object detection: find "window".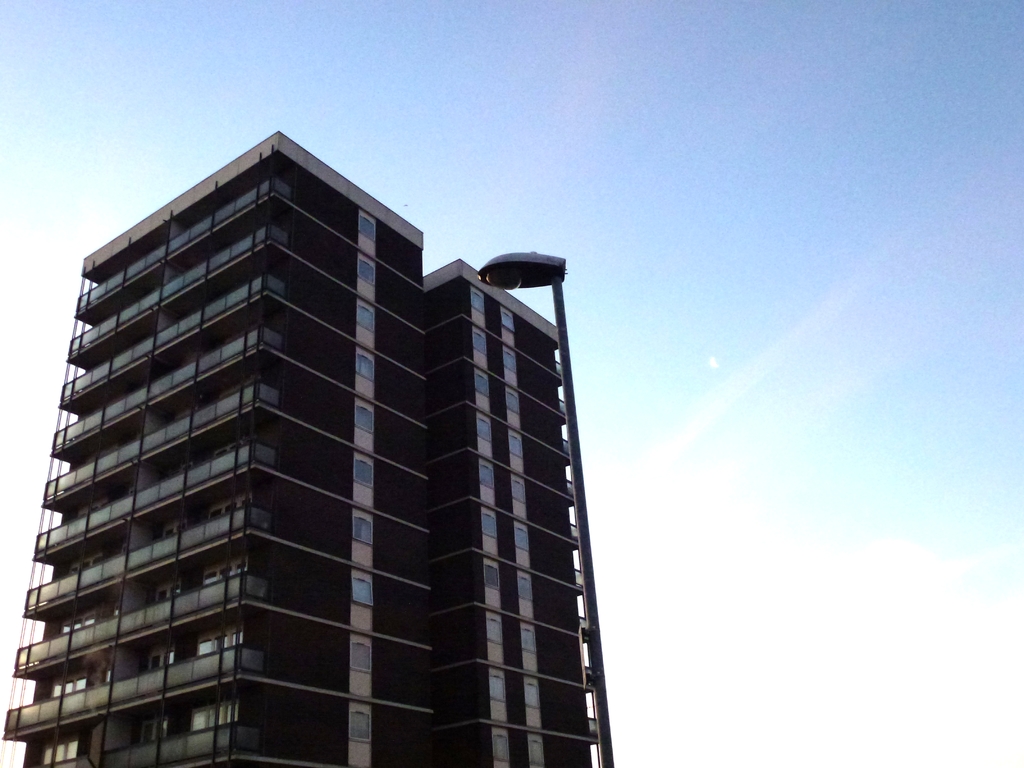
l=353, t=518, r=374, b=548.
